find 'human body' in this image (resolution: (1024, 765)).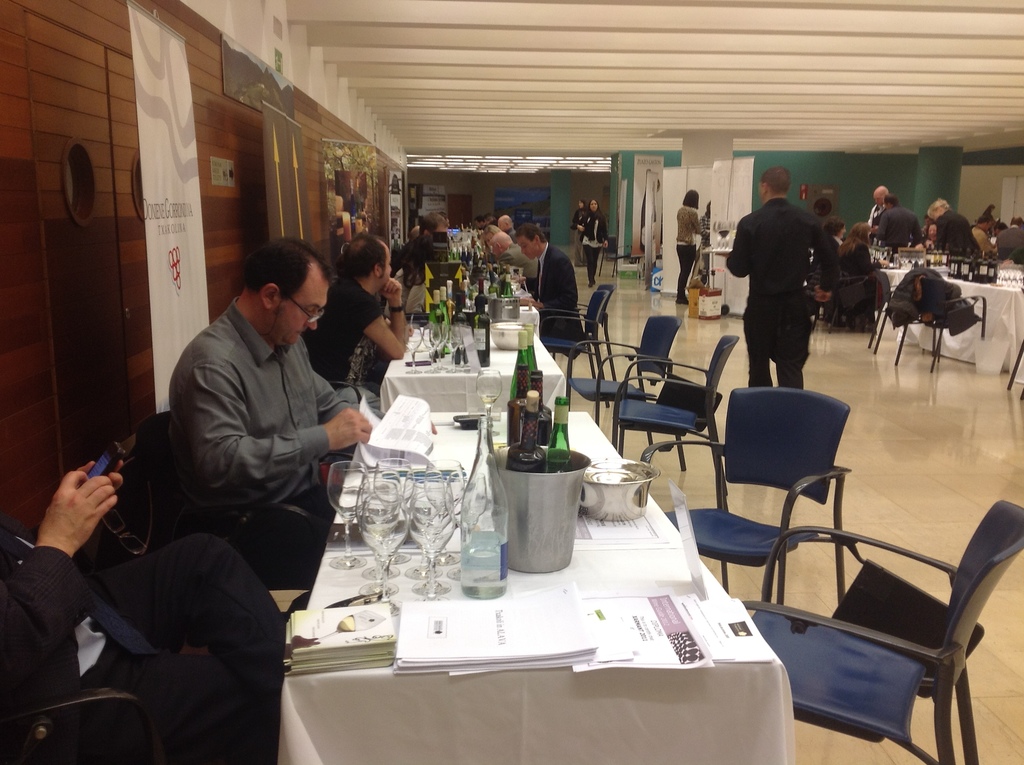
[x1=482, y1=230, x2=531, y2=286].
